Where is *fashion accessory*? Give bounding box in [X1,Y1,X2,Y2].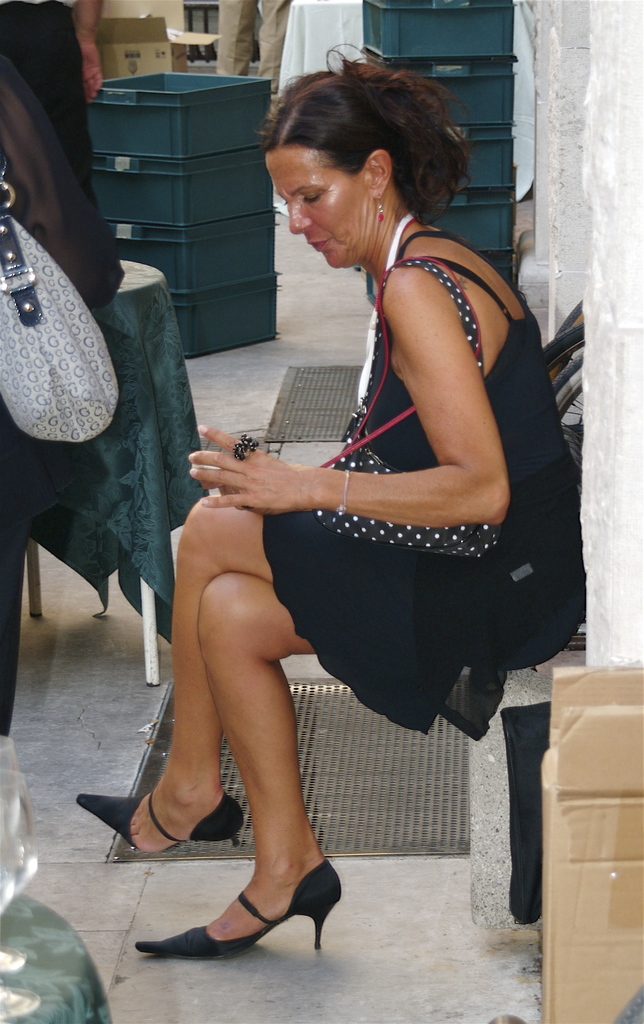
[376,192,387,223].
